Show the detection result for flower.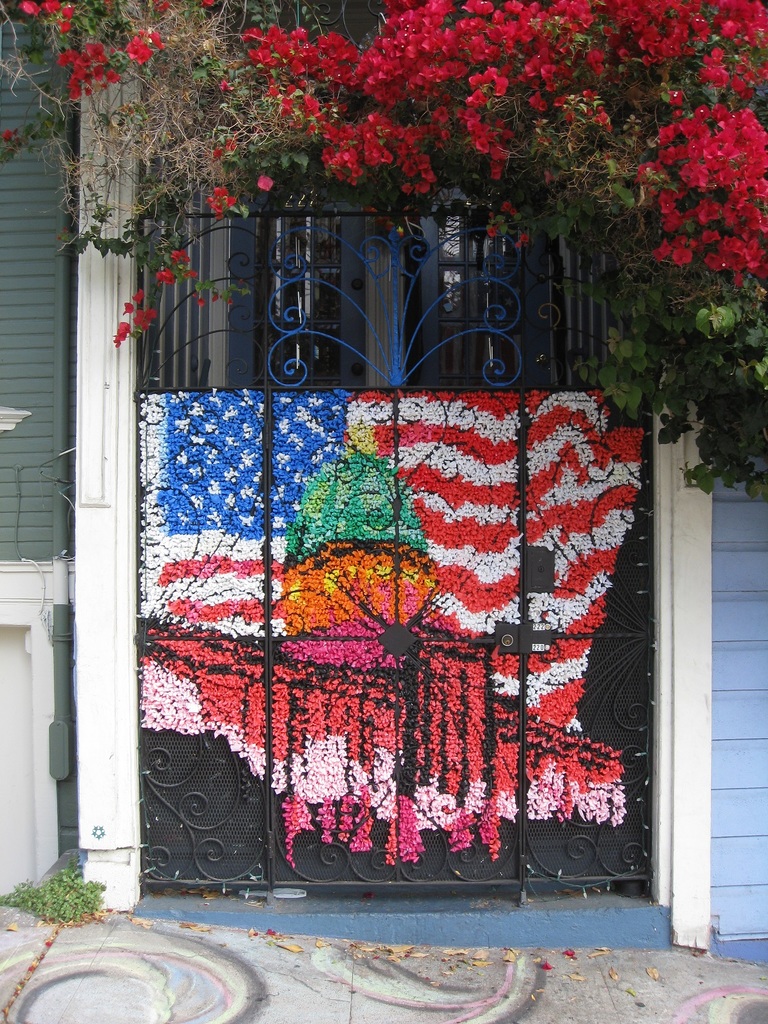
<bbox>106, 316, 138, 350</bbox>.
